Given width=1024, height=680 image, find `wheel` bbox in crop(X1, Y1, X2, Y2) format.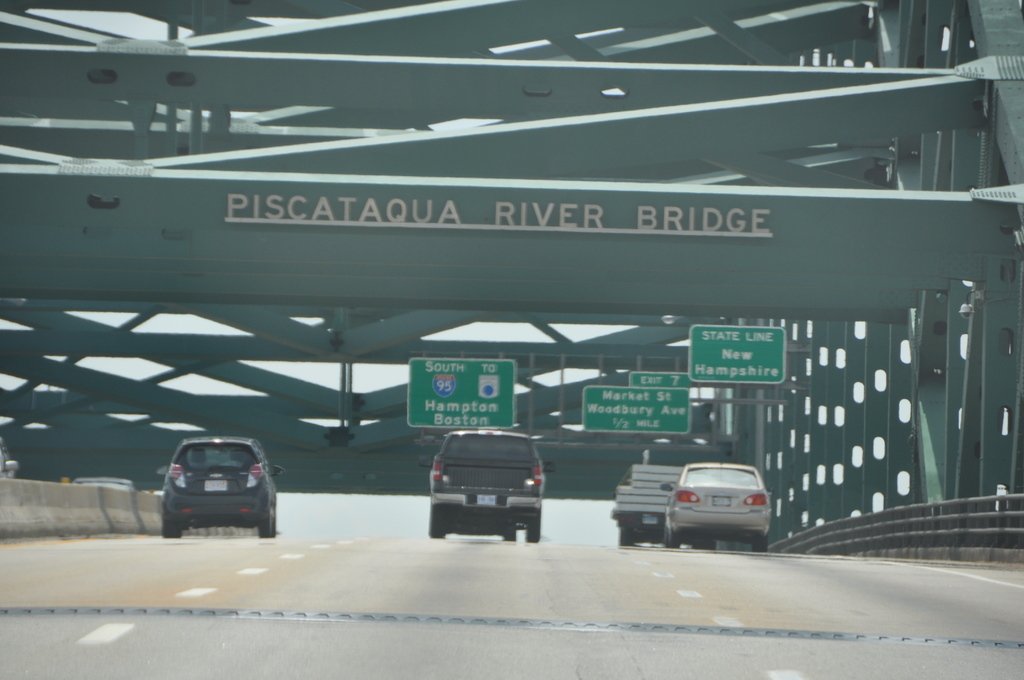
crop(526, 517, 542, 543).
